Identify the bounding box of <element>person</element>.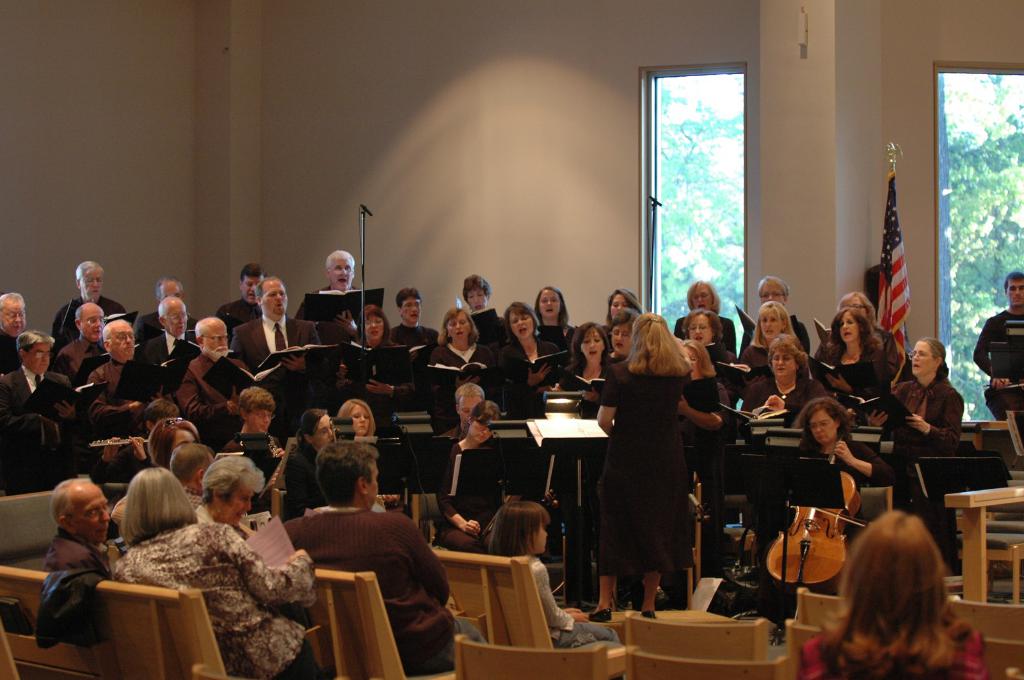
{"x1": 966, "y1": 271, "x2": 1023, "y2": 425}.
